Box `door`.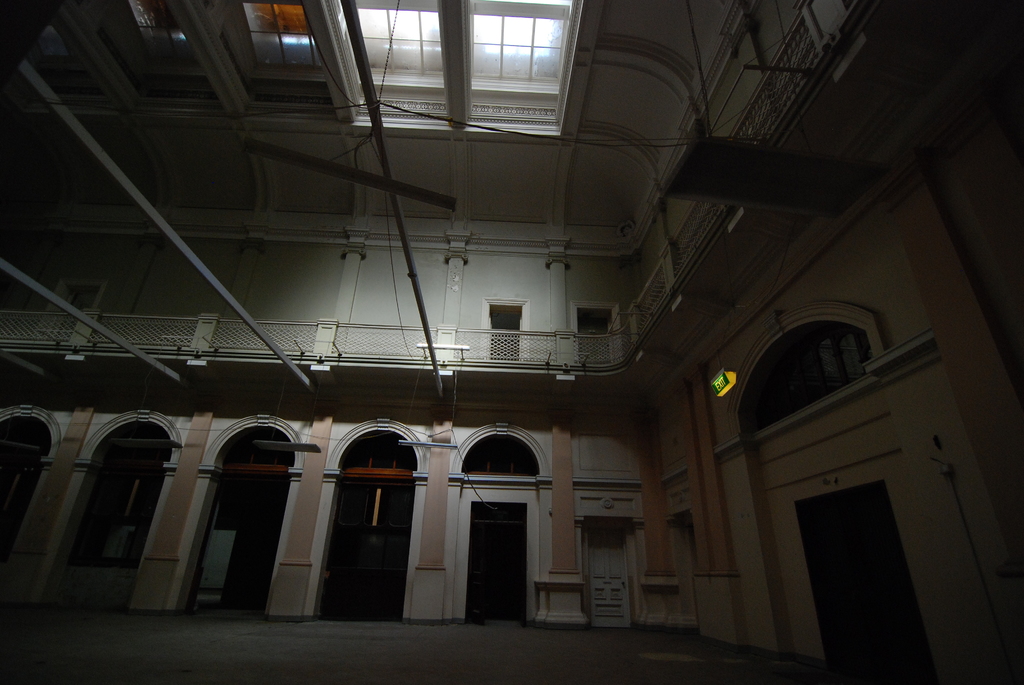
[x1=470, y1=494, x2=529, y2=625].
